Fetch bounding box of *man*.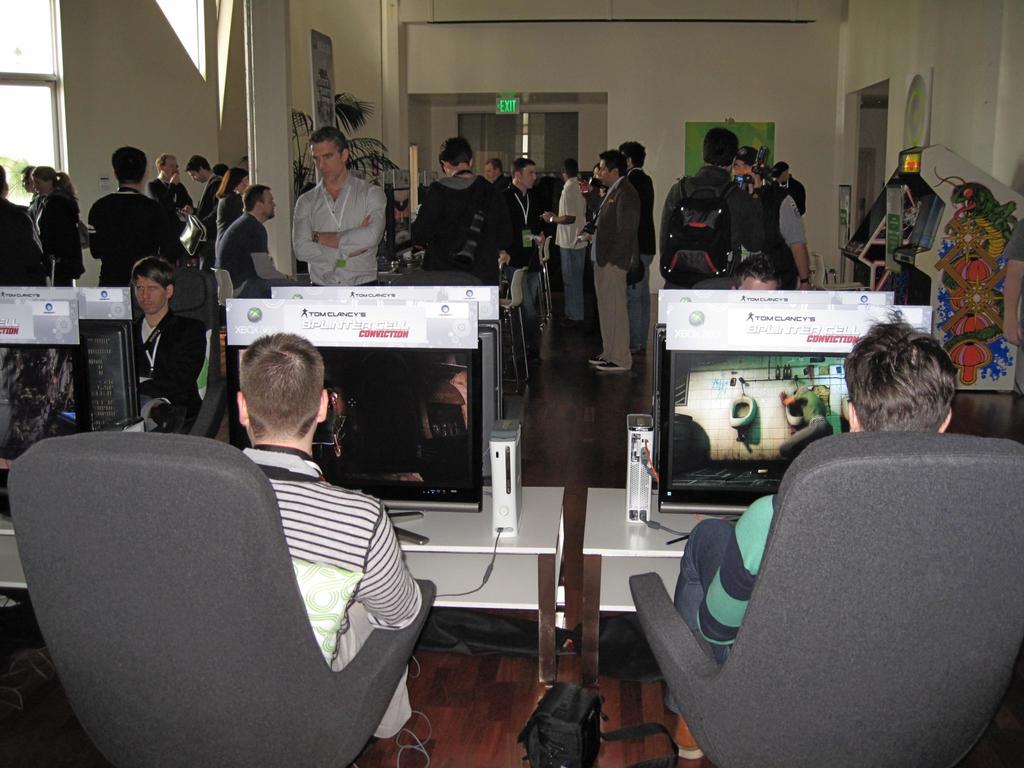
Bbox: 590/147/639/376.
